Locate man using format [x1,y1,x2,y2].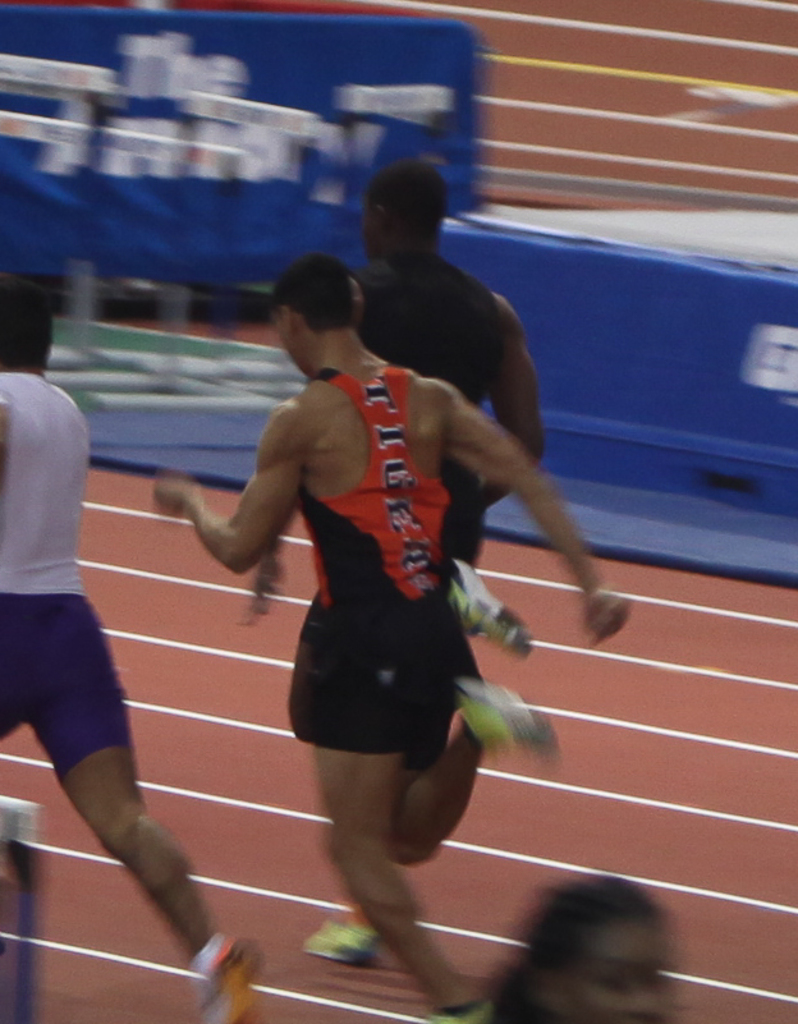
[293,138,559,959].
